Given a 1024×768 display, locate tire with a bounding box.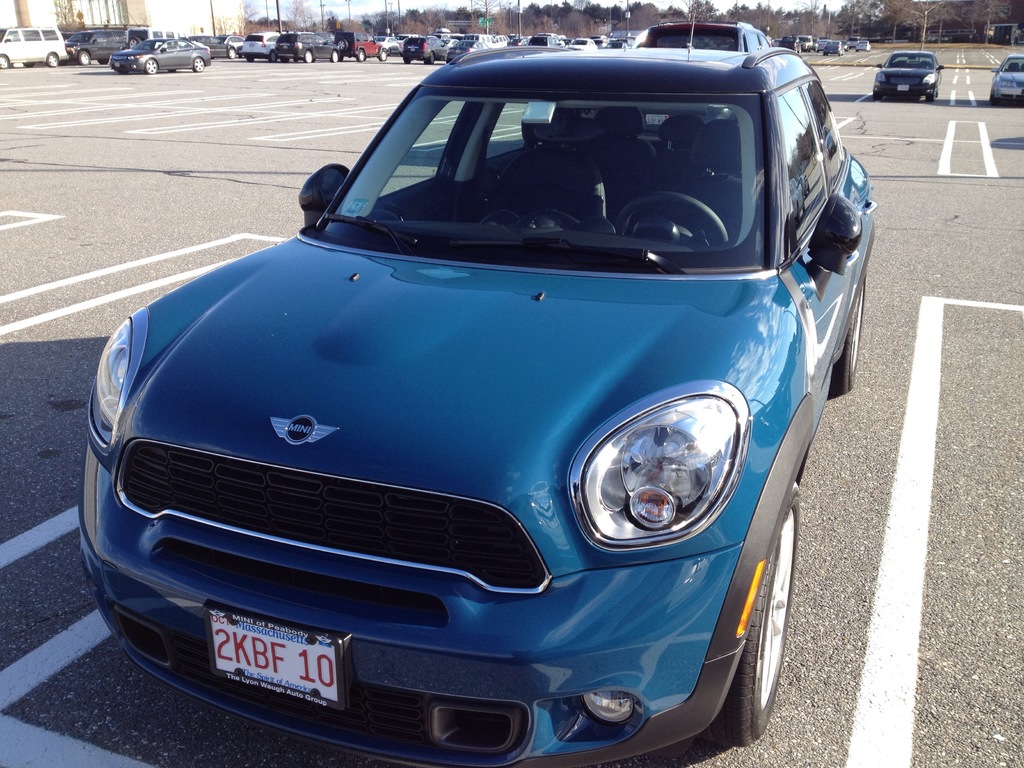
Located: bbox=[871, 94, 880, 102].
